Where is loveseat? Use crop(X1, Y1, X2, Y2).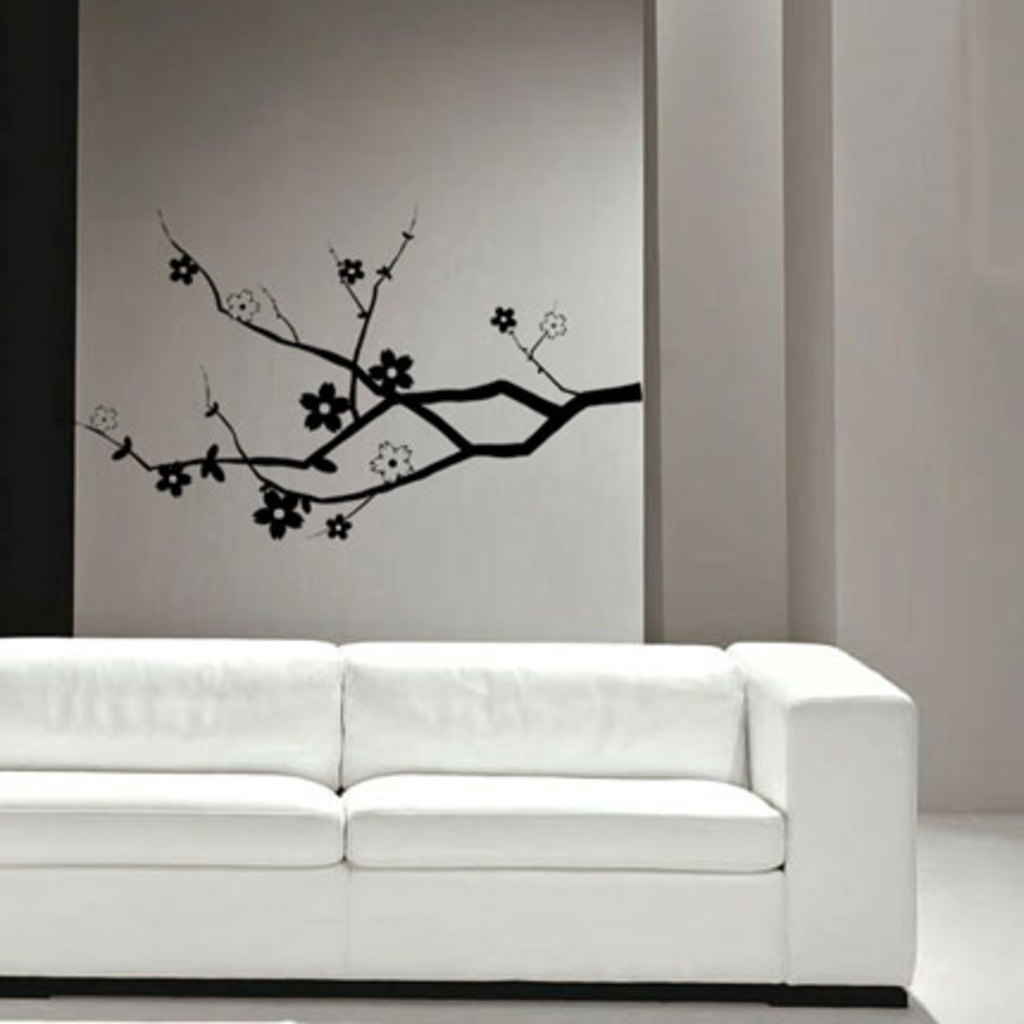
crop(40, 614, 876, 986).
